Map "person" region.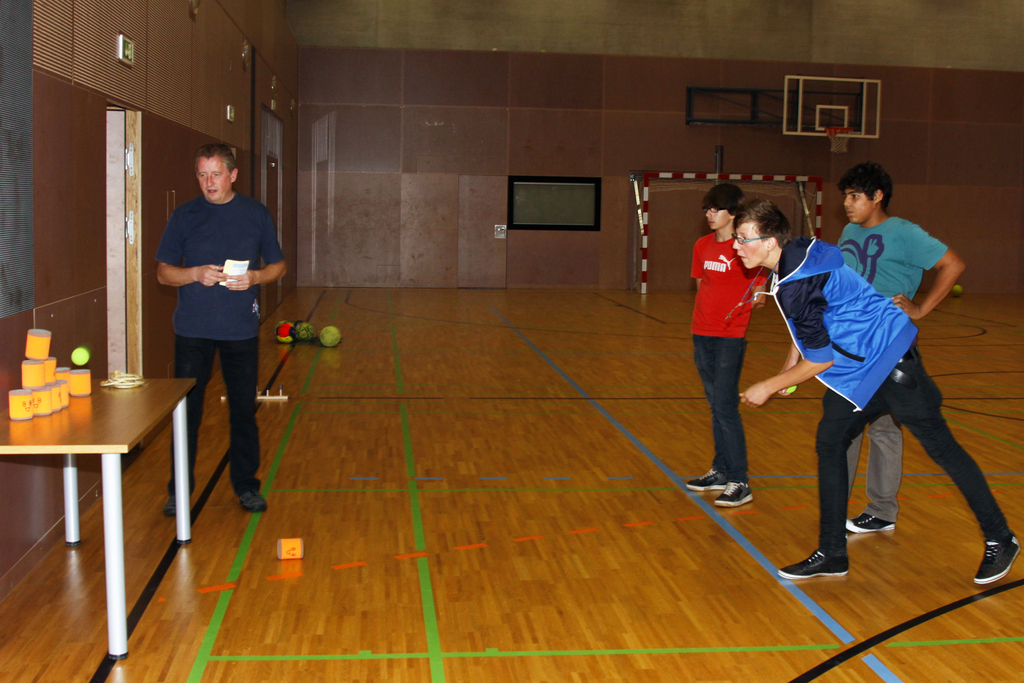
Mapped to (x1=837, y1=160, x2=968, y2=535).
